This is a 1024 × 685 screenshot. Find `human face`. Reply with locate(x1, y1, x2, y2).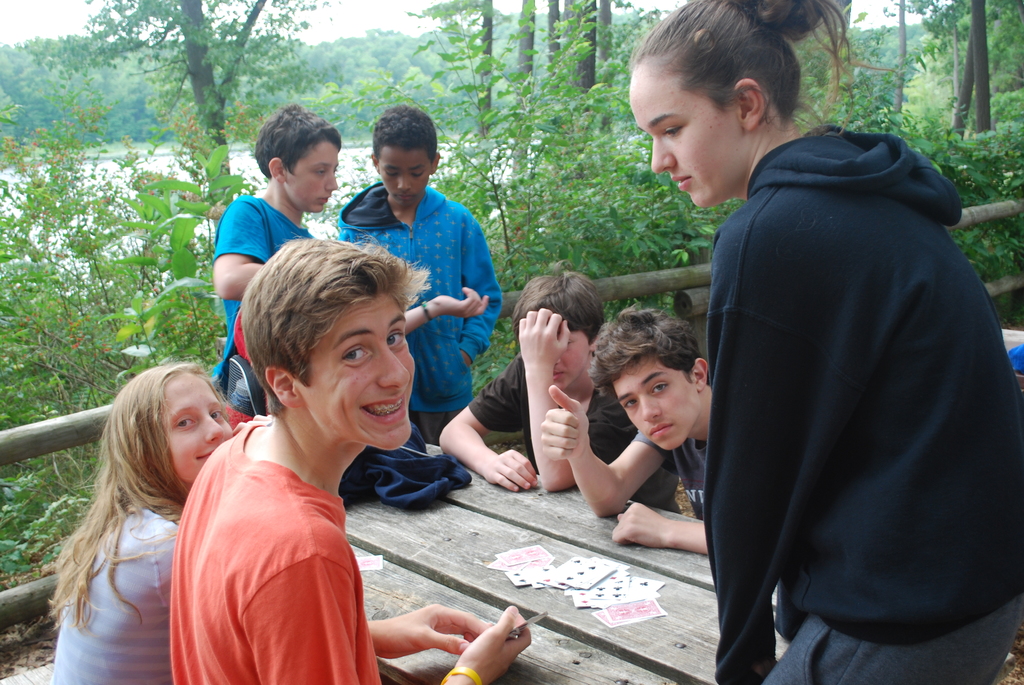
locate(299, 298, 413, 454).
